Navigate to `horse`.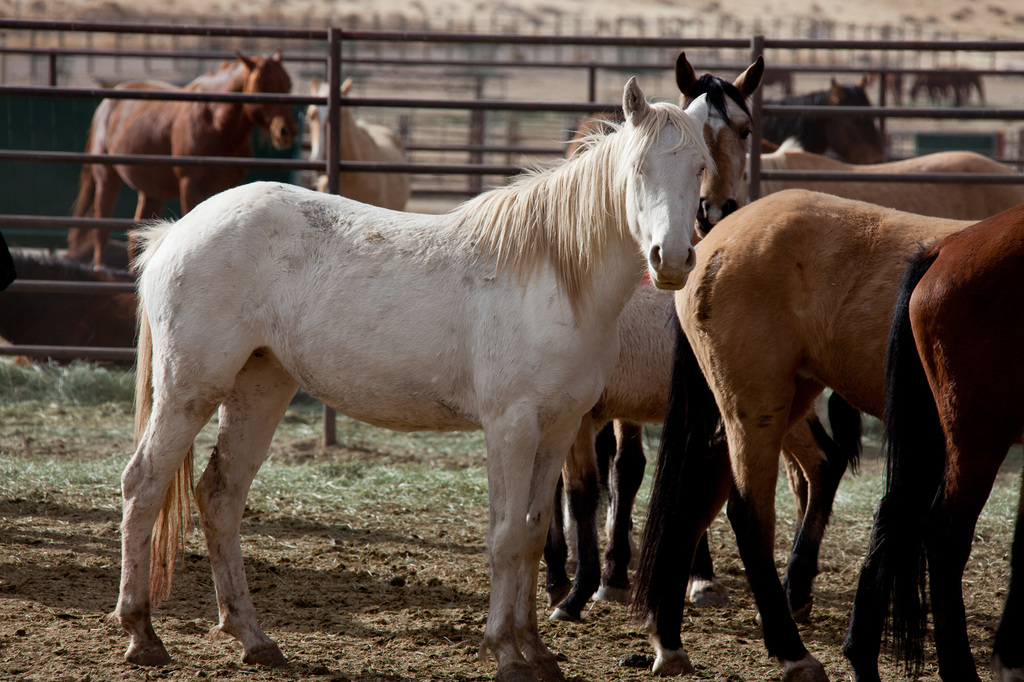
Navigation target: locate(116, 72, 719, 681).
